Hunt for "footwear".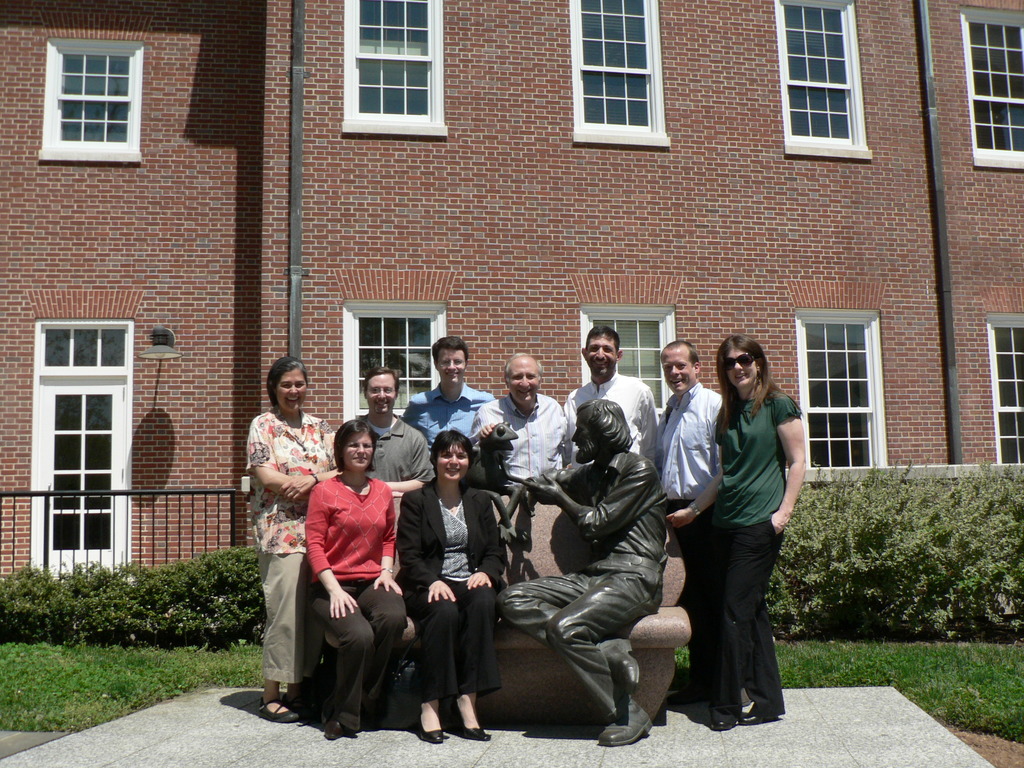
Hunted down at (449,698,490,741).
